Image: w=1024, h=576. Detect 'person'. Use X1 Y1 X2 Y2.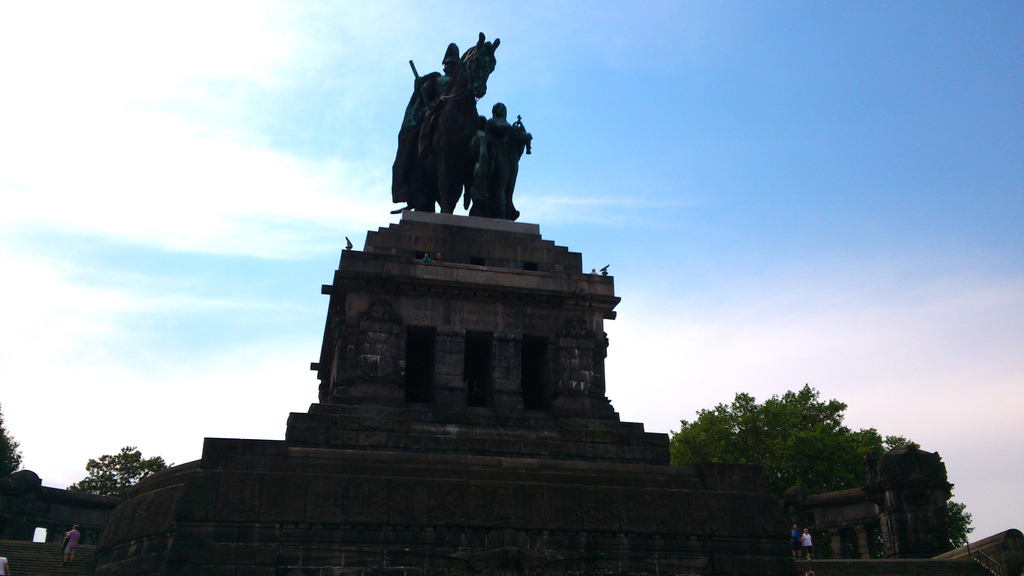
804 532 814 561.
